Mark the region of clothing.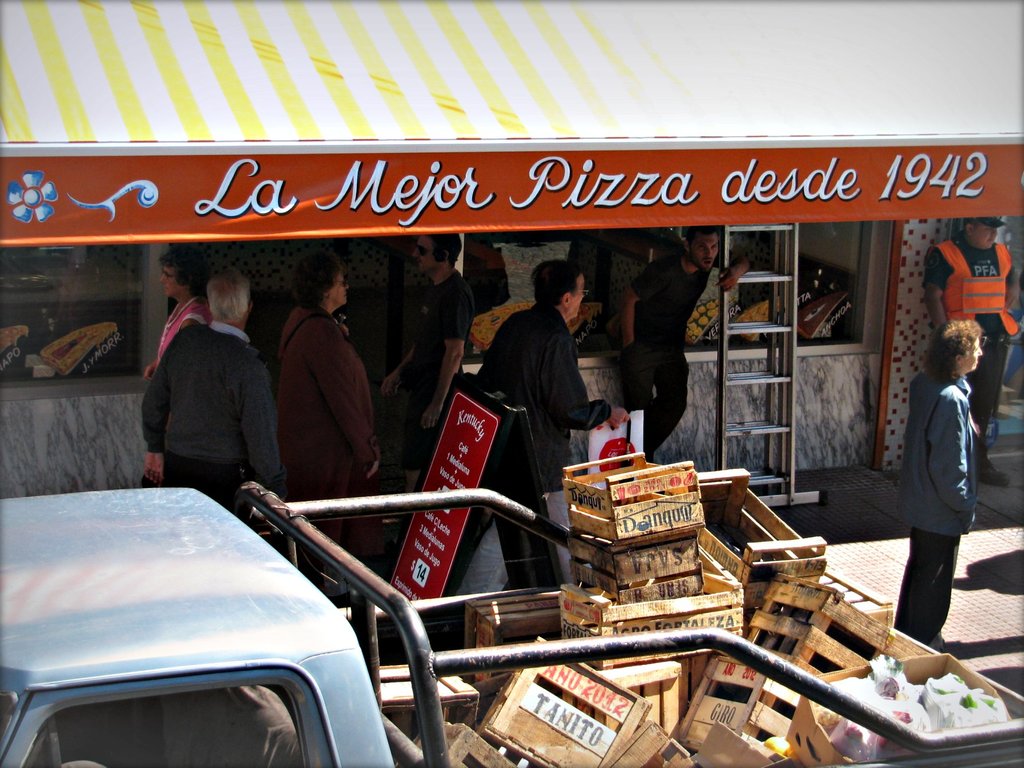
Region: region(609, 244, 718, 461).
